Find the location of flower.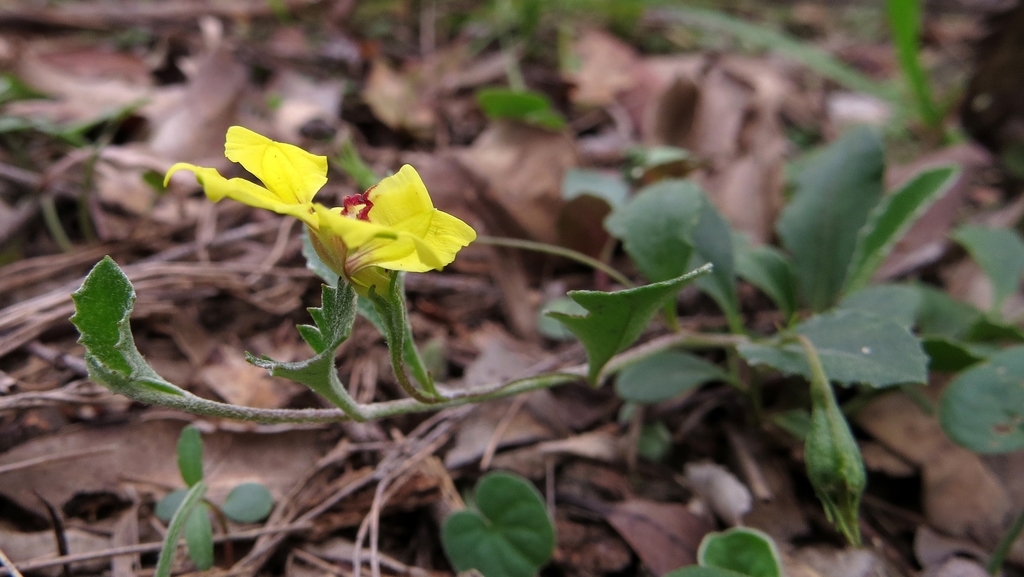
Location: [211, 129, 466, 296].
